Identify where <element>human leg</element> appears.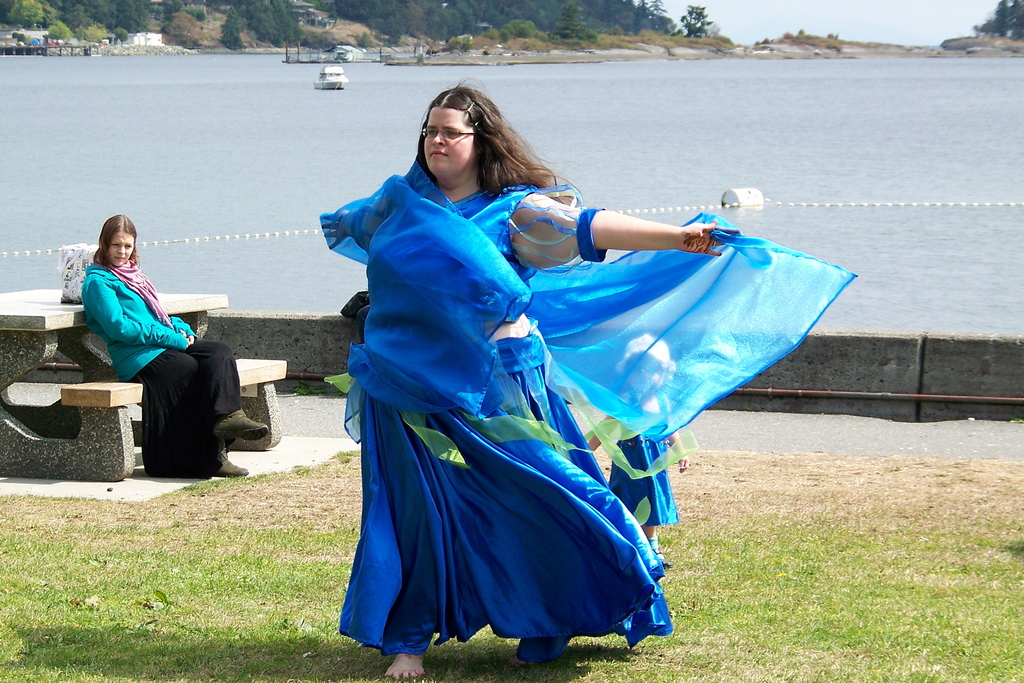
Appears at (381,620,428,682).
